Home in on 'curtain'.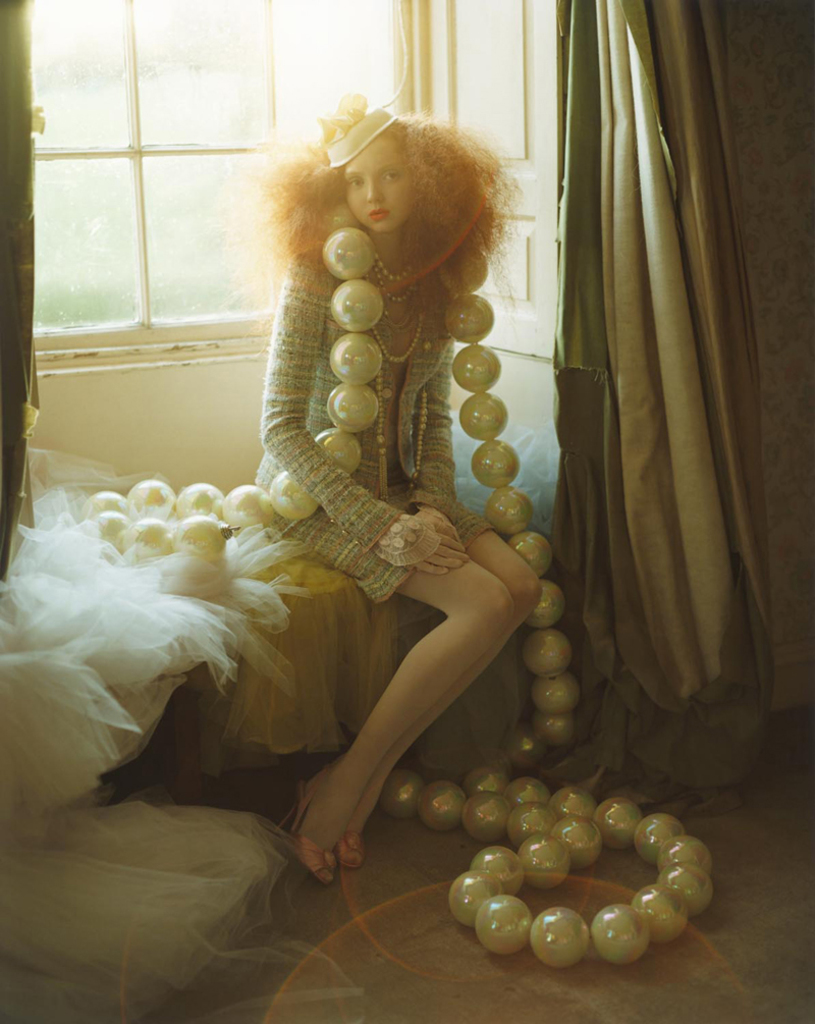
Homed in at {"x1": 544, "y1": 0, "x2": 762, "y2": 700}.
